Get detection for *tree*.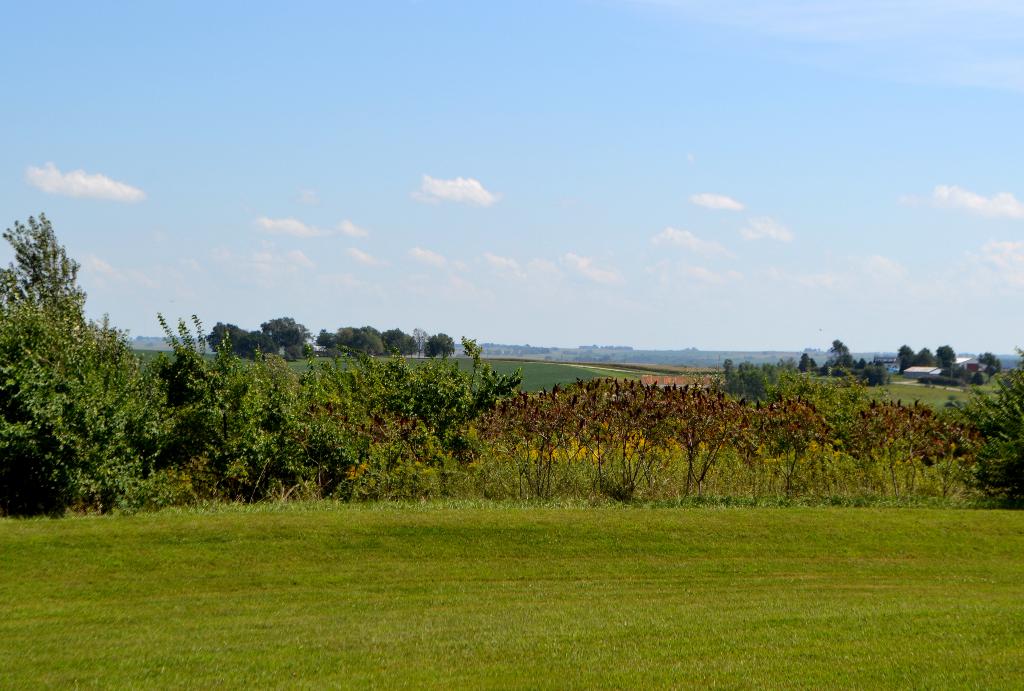
Detection: bbox=[795, 348, 820, 374].
